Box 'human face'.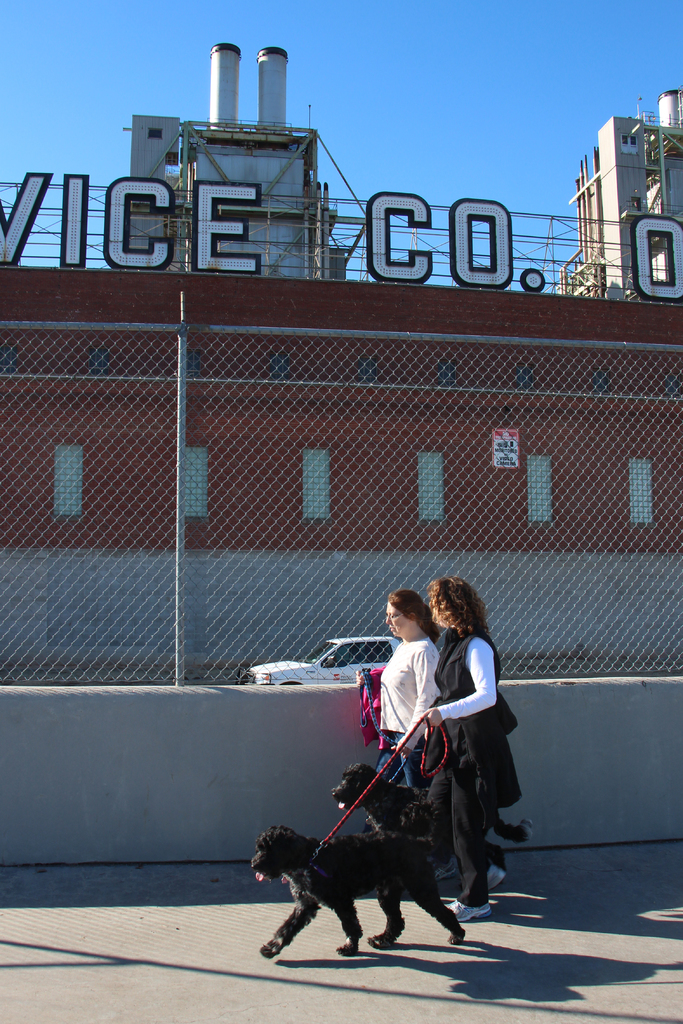
box=[430, 593, 463, 624].
